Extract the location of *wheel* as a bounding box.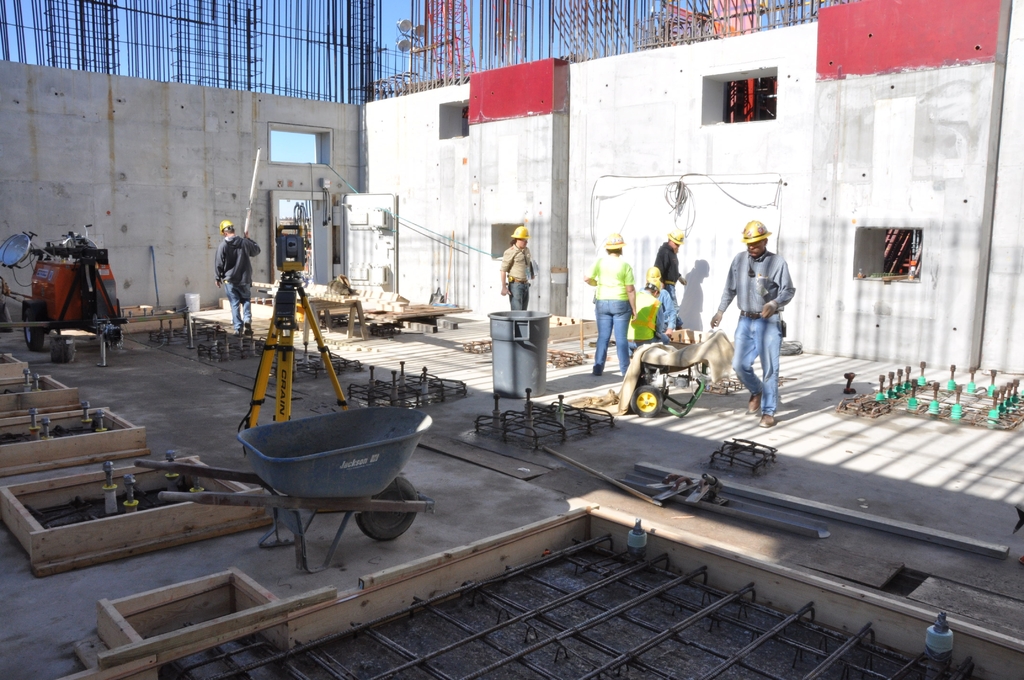
(632,387,663,419).
